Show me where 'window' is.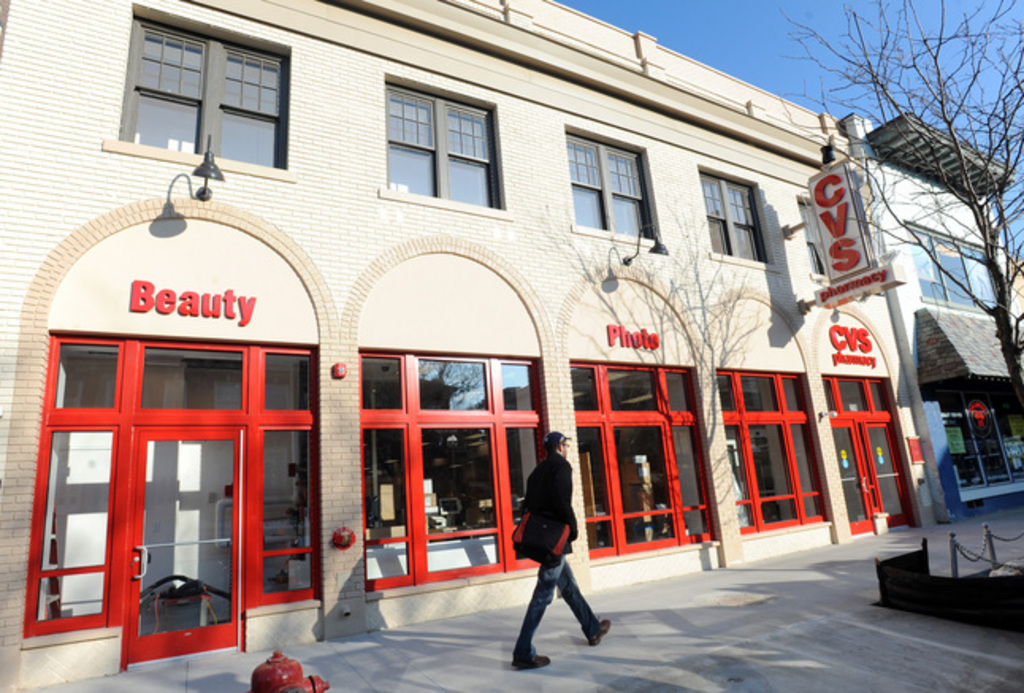
'window' is at rect(95, 3, 296, 181).
